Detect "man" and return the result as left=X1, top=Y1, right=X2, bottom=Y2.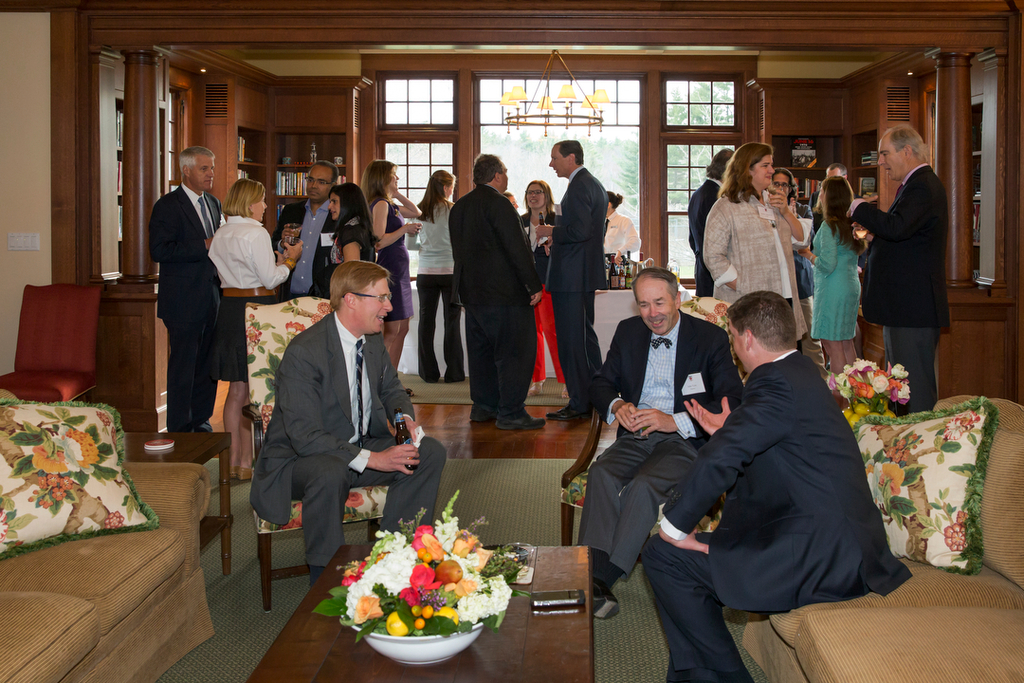
left=689, top=146, right=733, bottom=299.
